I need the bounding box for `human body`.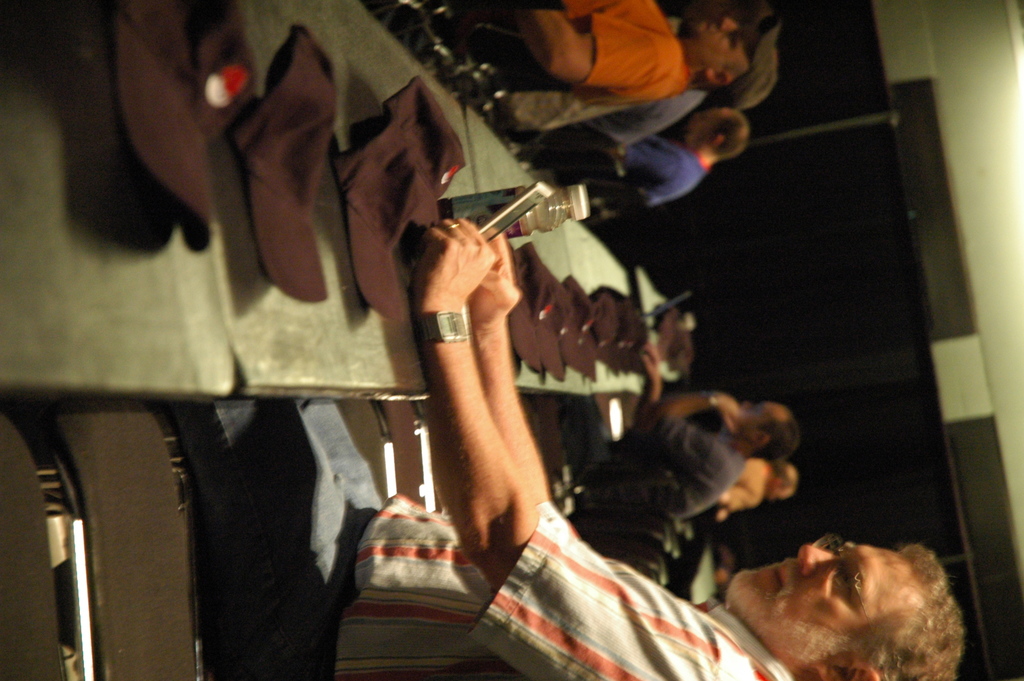
Here it is: 567,108,748,209.
